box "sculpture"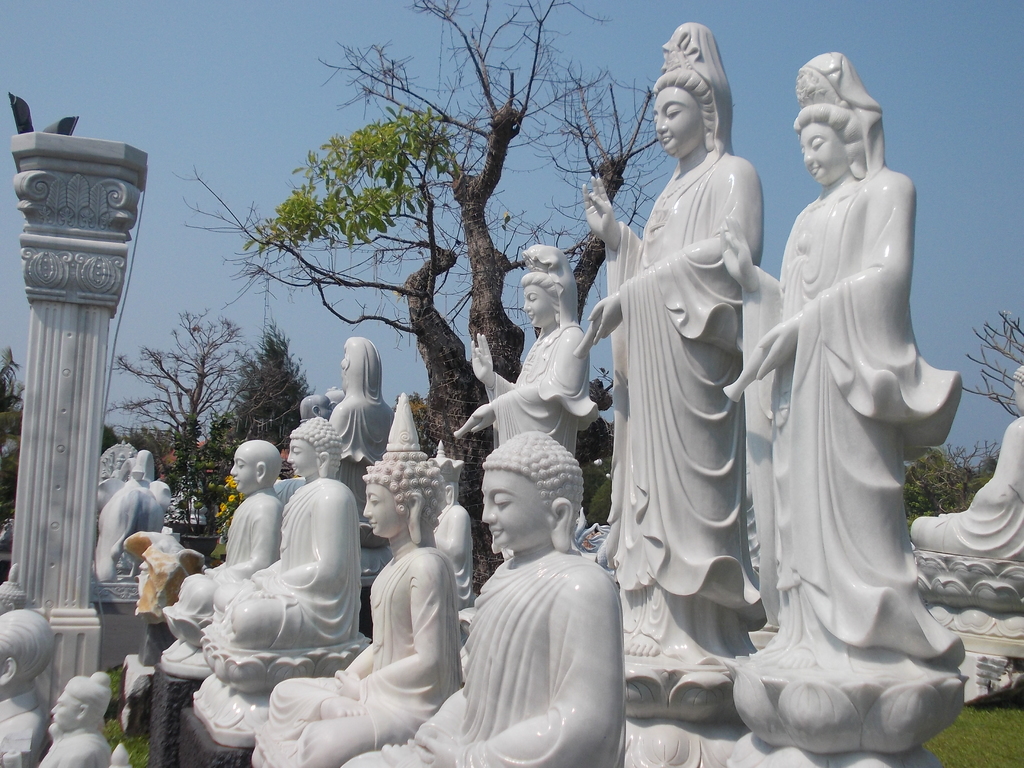
562:19:780:767
